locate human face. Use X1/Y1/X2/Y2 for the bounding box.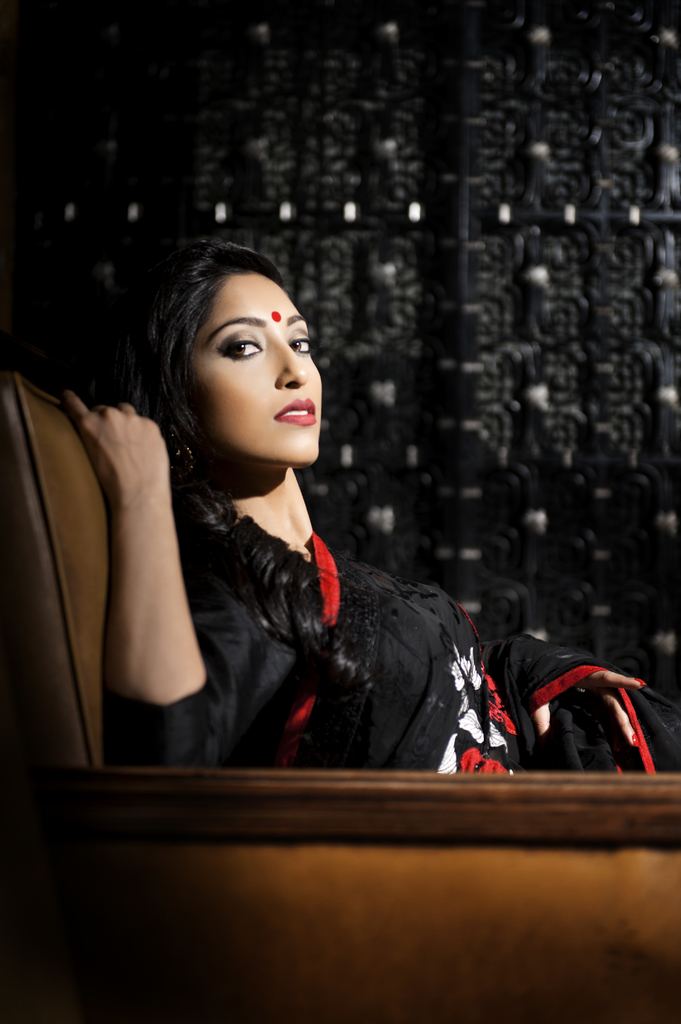
179/277/321/469.
